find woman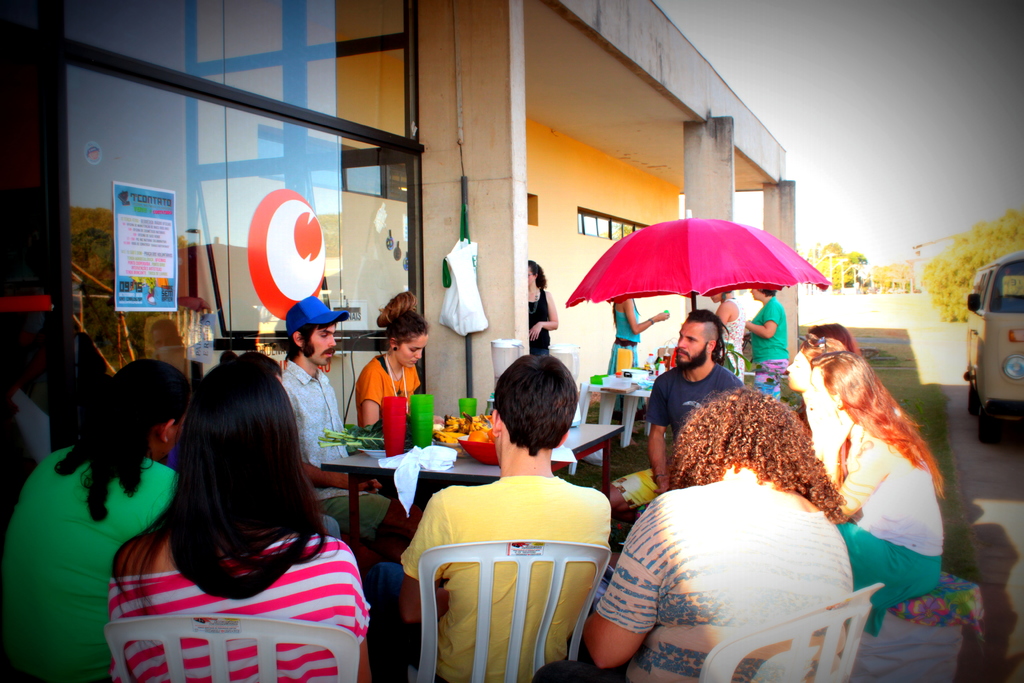
bbox=(605, 295, 667, 378)
